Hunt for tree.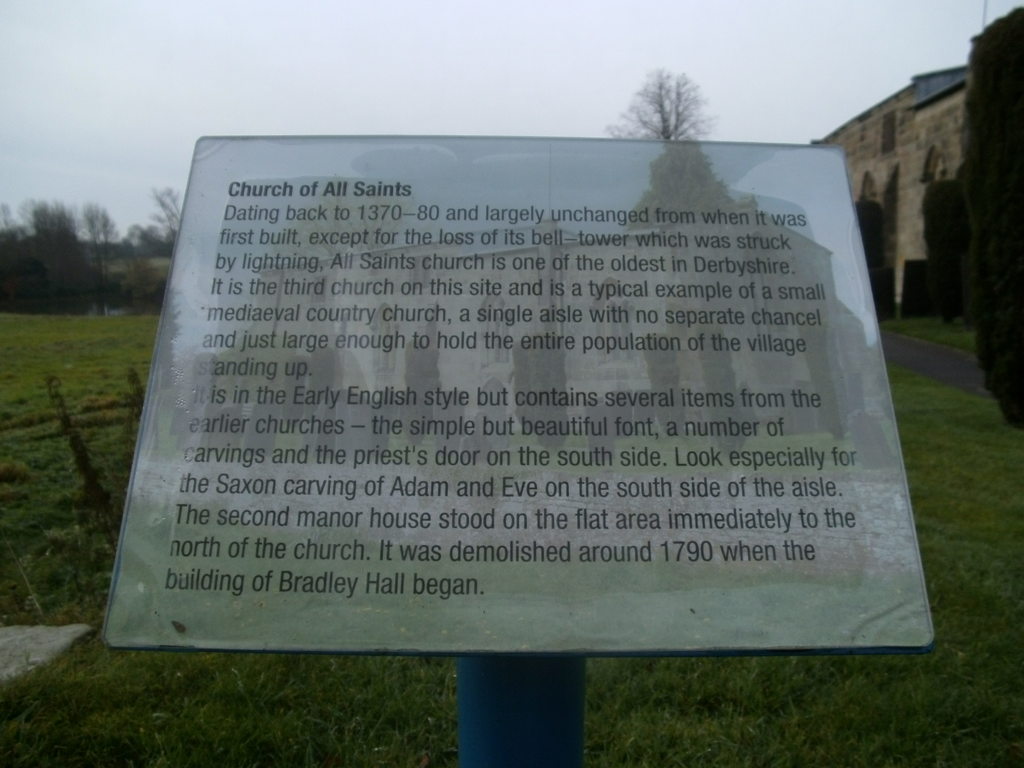
Hunted down at bbox=(698, 327, 739, 437).
